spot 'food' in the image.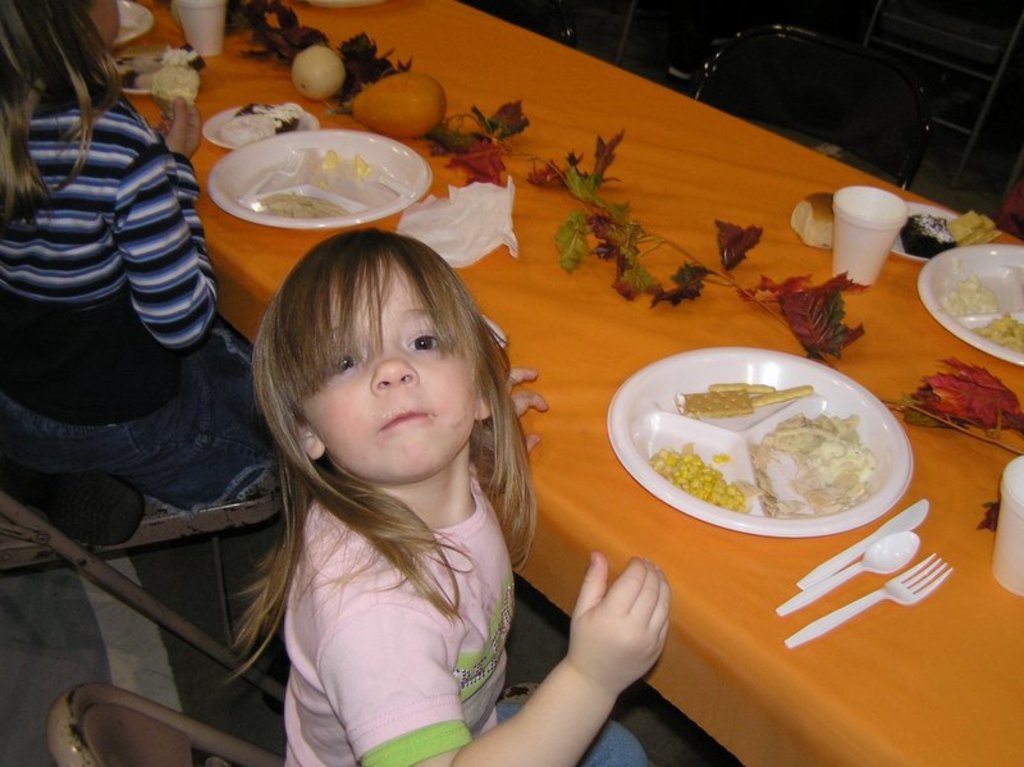
'food' found at bbox=(308, 173, 333, 193).
